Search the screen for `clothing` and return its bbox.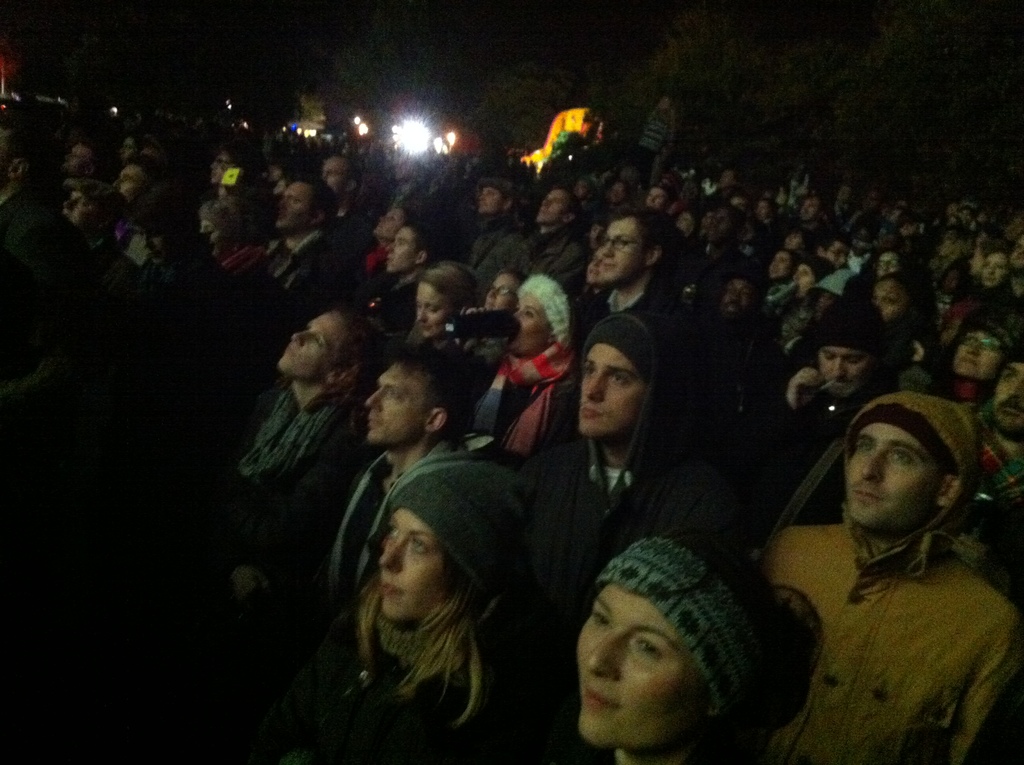
Found: bbox=(227, 330, 369, 547).
